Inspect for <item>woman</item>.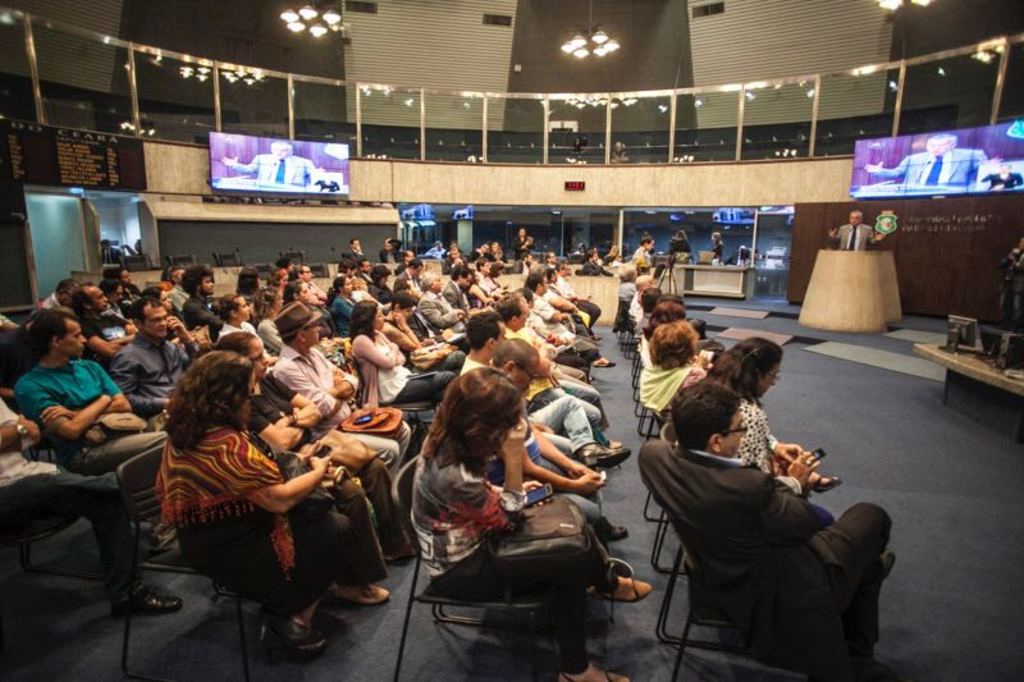
Inspection: x1=212 y1=290 x2=268 y2=367.
